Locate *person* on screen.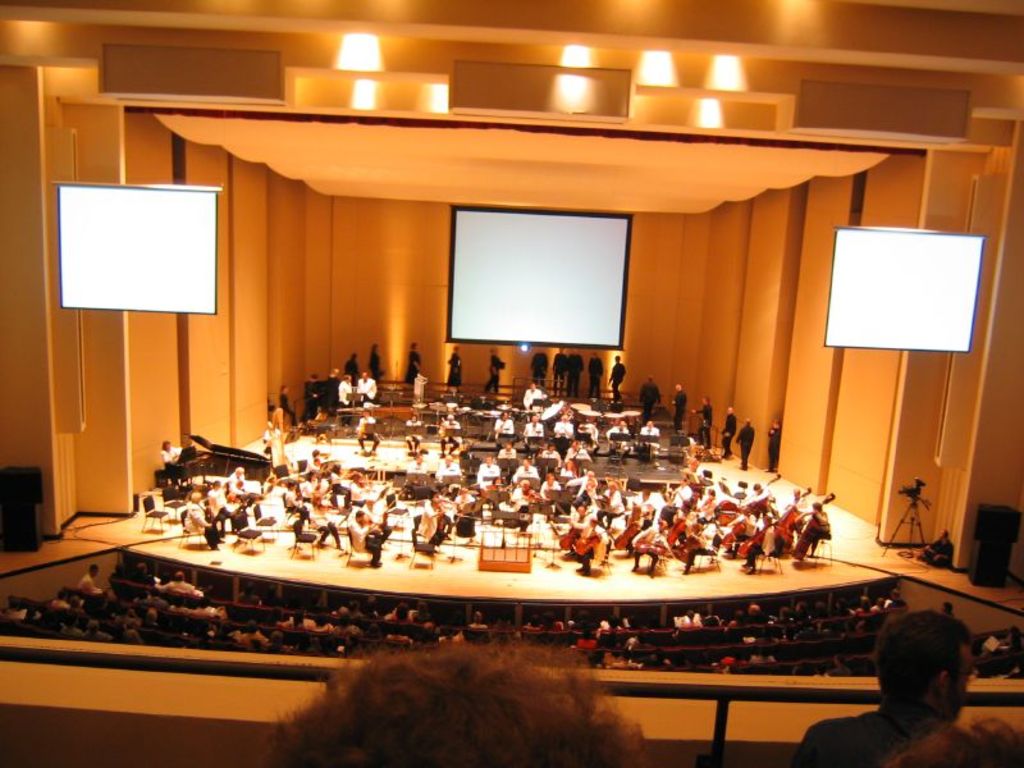
On screen at [525, 381, 547, 413].
